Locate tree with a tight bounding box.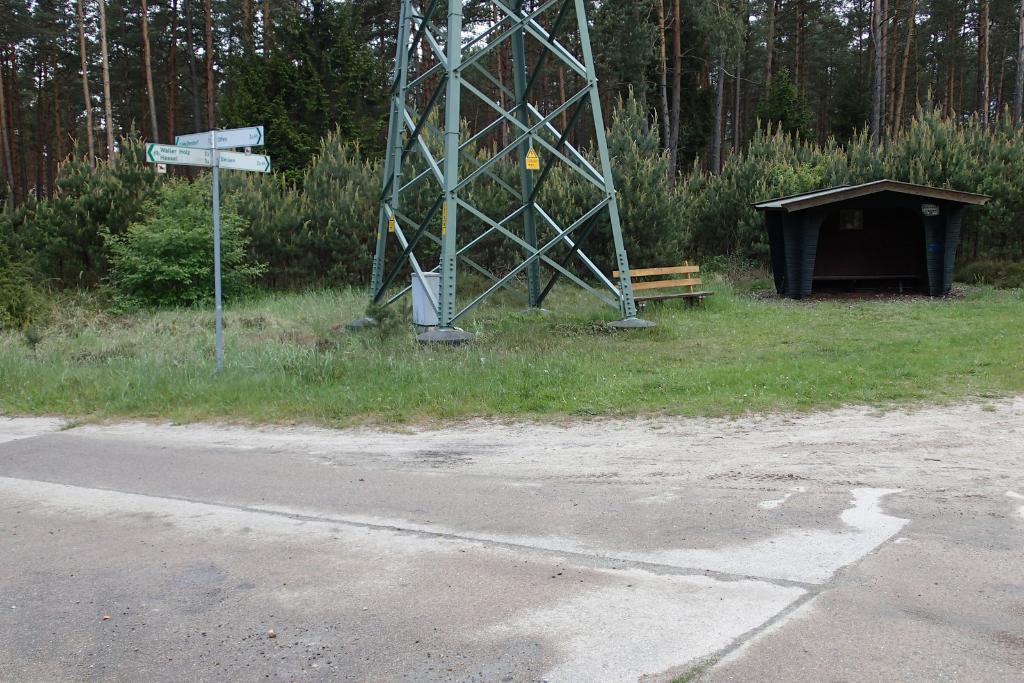
region(243, 0, 276, 169).
